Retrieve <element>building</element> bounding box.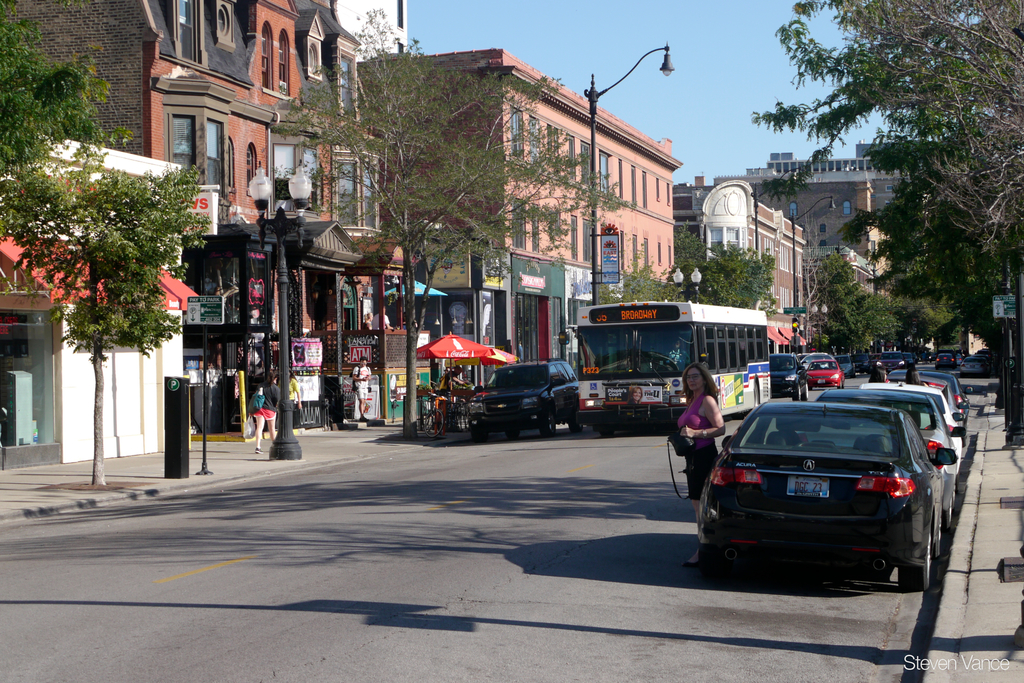
Bounding box: bbox=[3, 0, 445, 441].
